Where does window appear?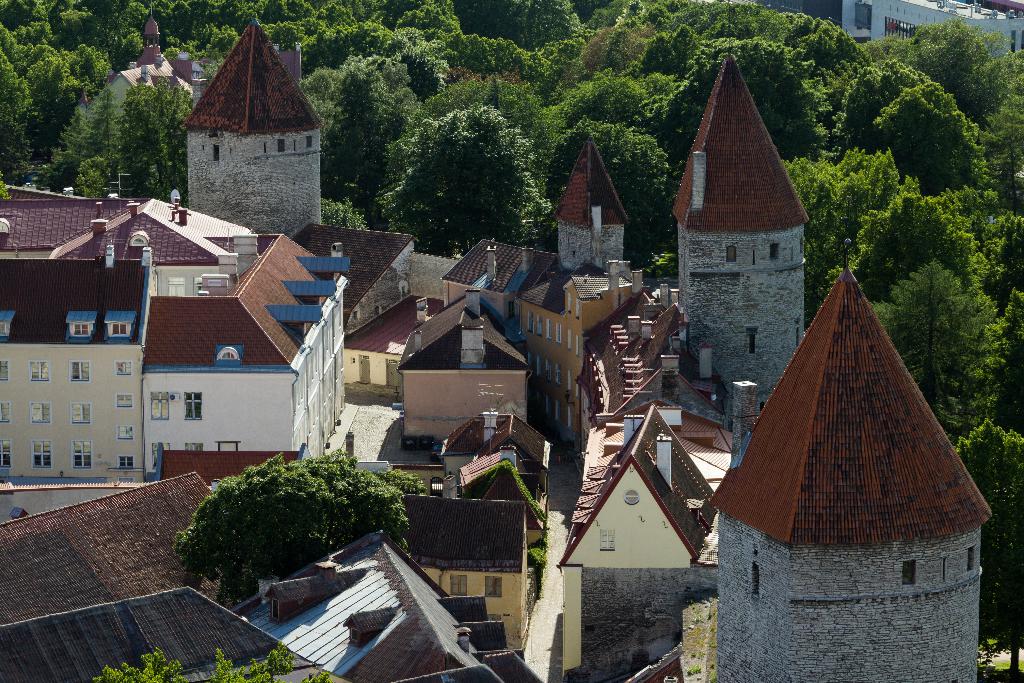
Appears at [900, 561, 916, 590].
